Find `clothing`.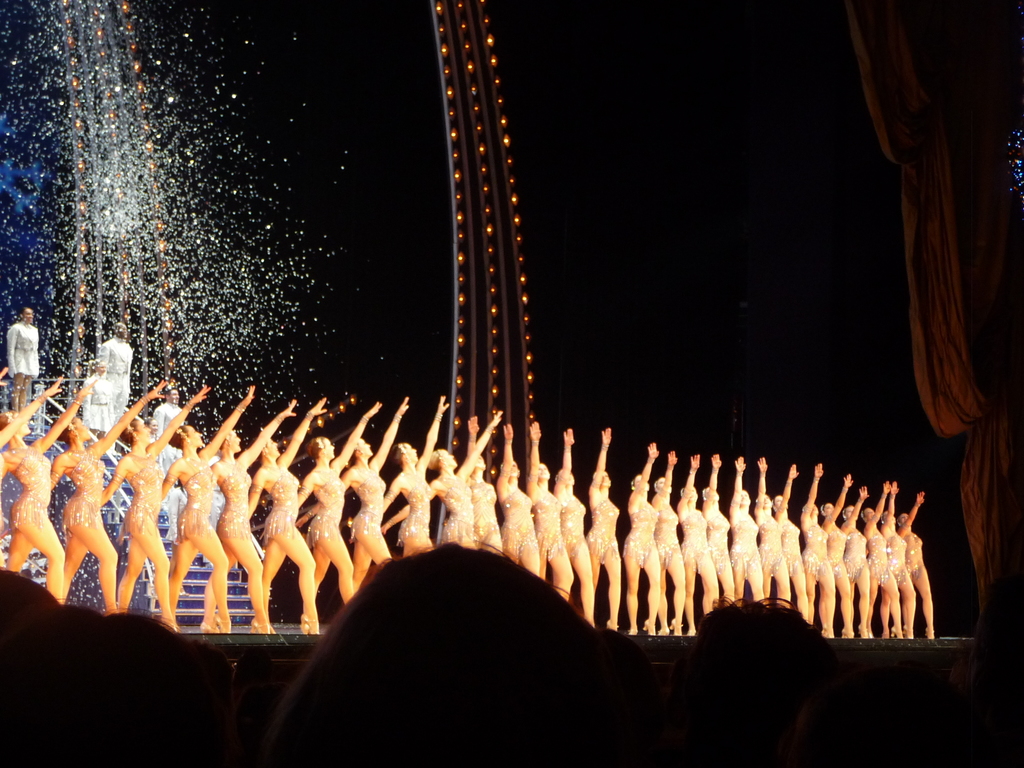
(700,512,728,574).
